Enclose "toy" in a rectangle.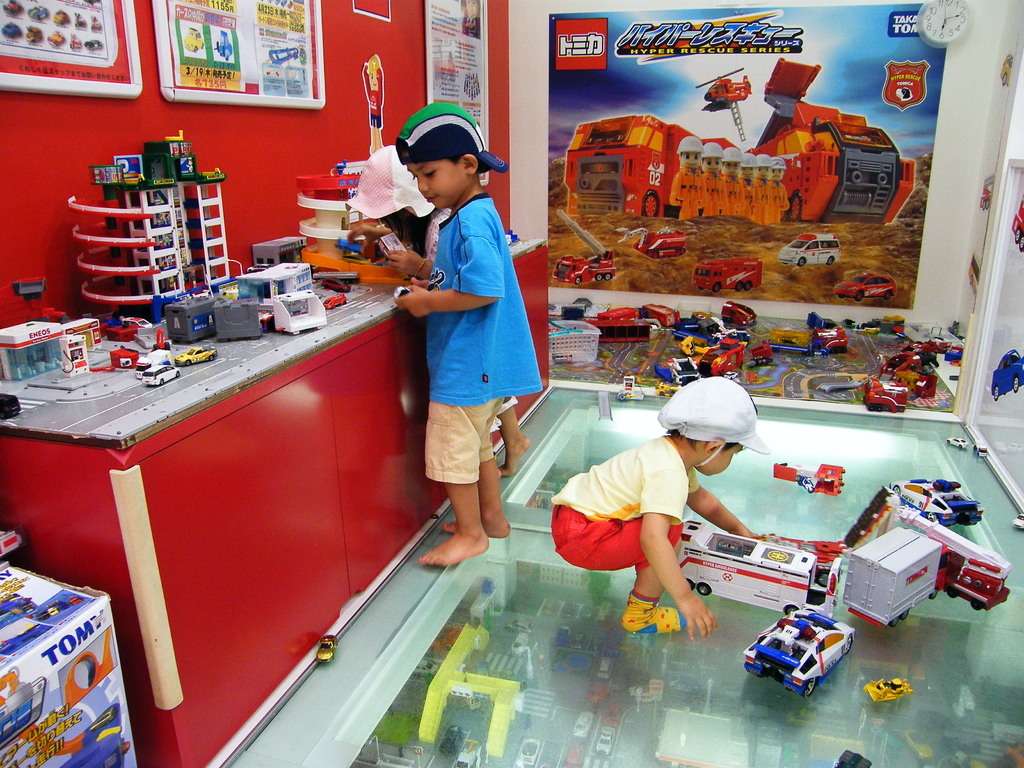
(703,330,751,378).
